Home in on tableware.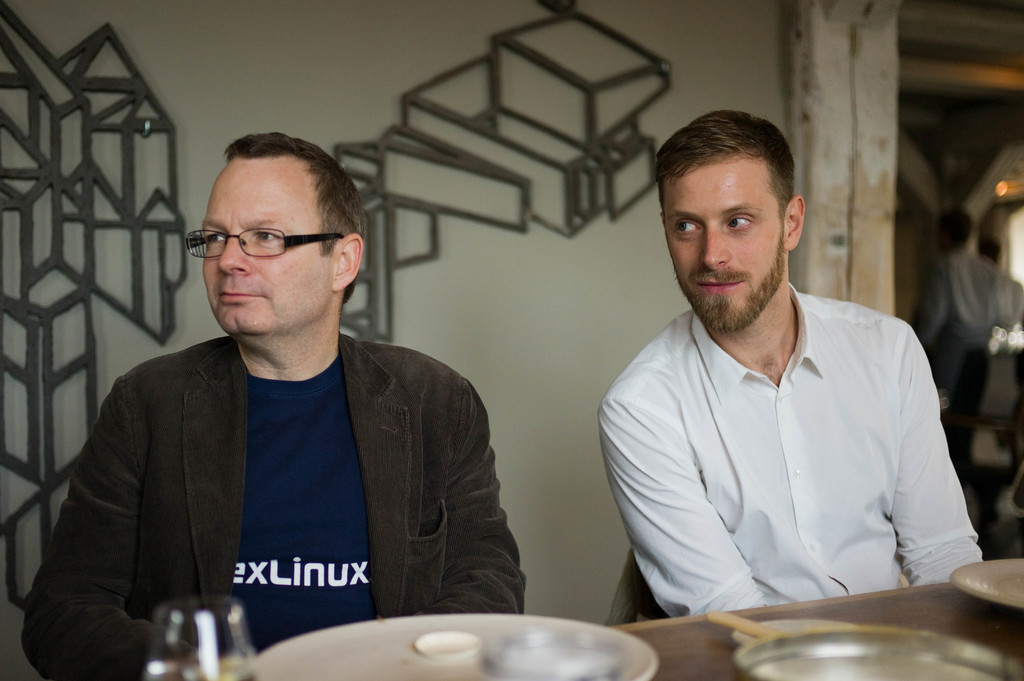
Homed in at {"x1": 733, "y1": 627, "x2": 1023, "y2": 680}.
